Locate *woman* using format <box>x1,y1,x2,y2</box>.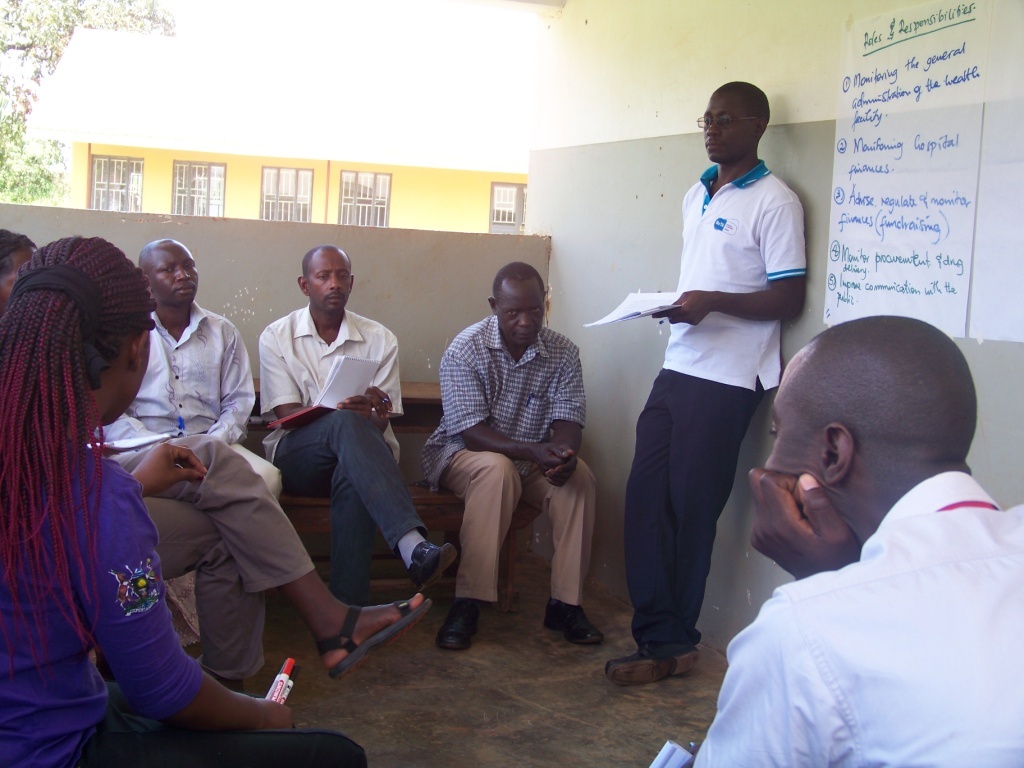
<box>0,270,351,767</box>.
